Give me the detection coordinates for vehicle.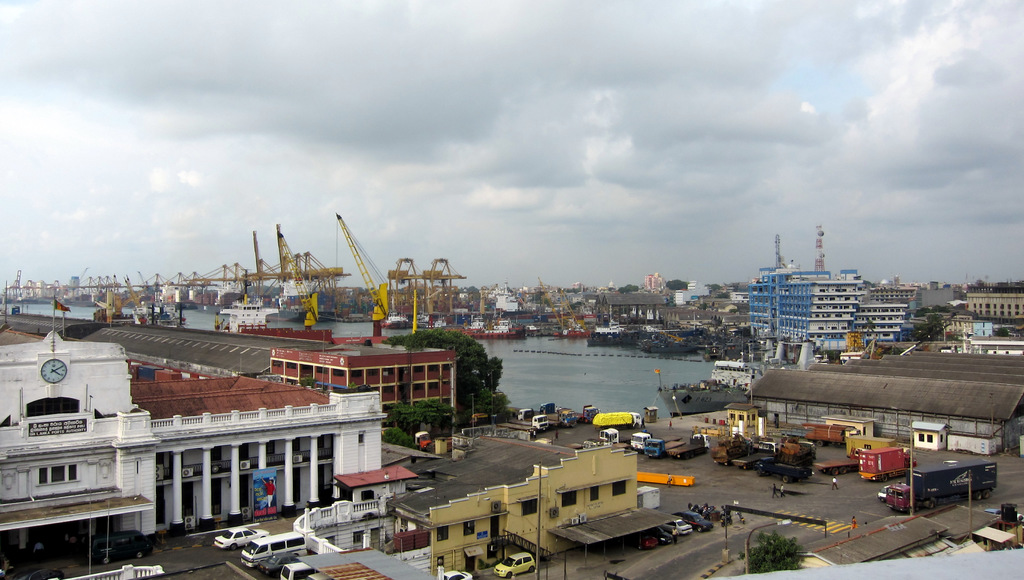
<region>733, 434, 776, 467</region>.
